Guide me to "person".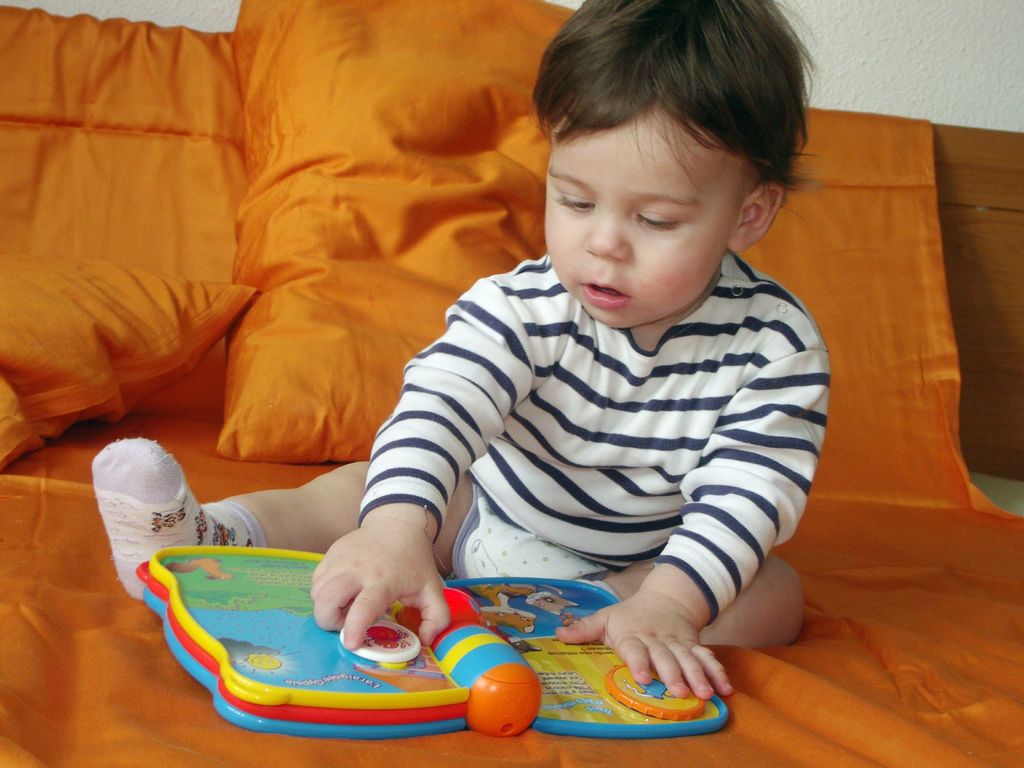
Guidance: l=92, t=0, r=842, b=644.
